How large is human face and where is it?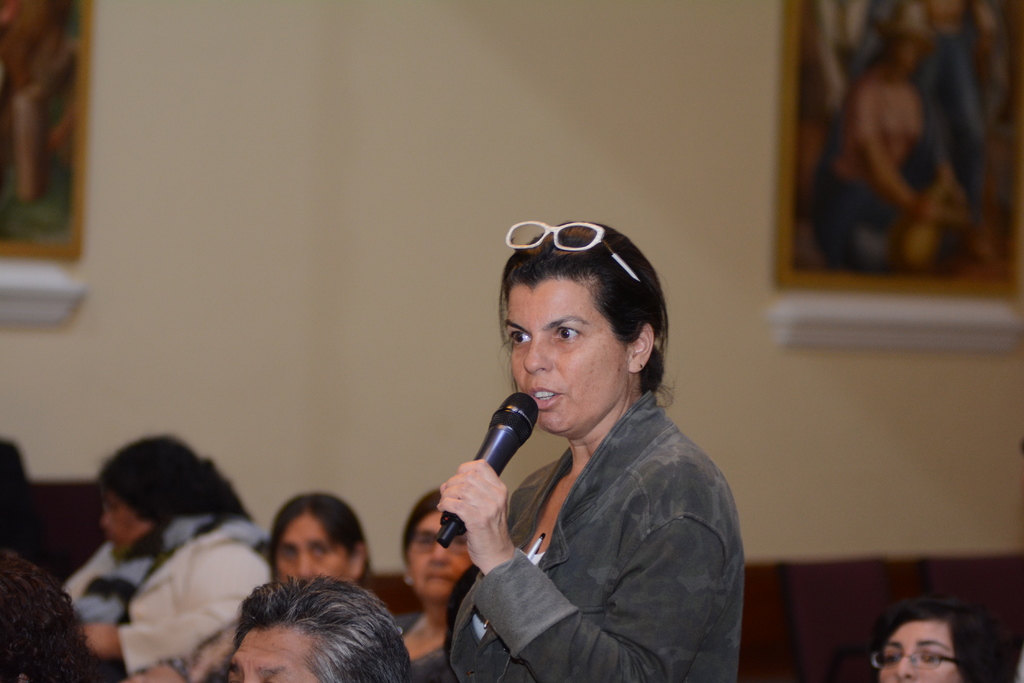
Bounding box: [x1=101, y1=487, x2=154, y2=558].
